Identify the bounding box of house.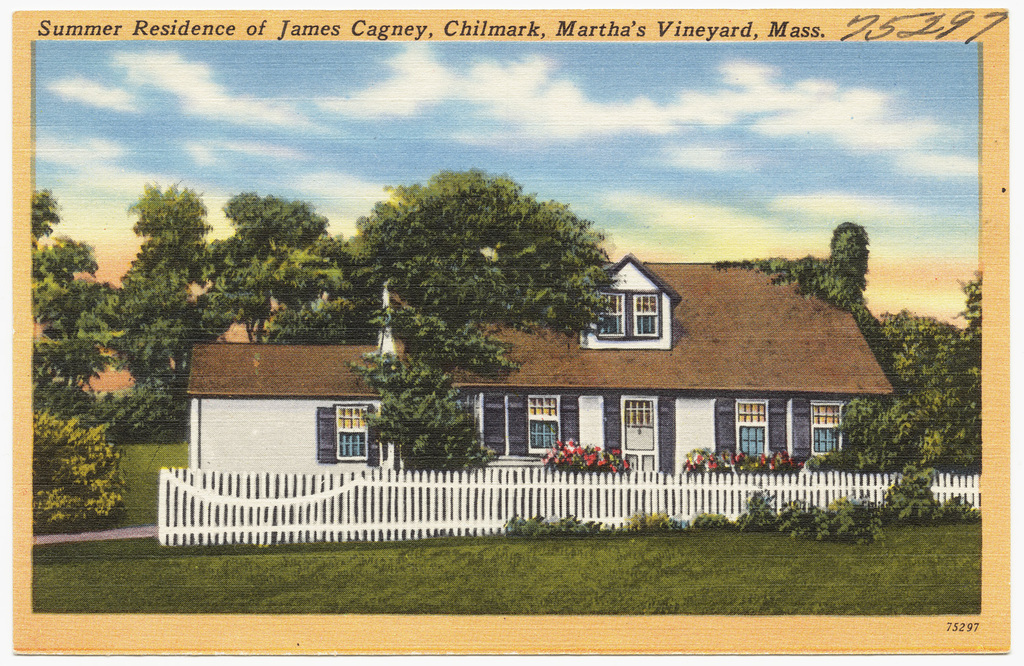
184, 251, 899, 471.
